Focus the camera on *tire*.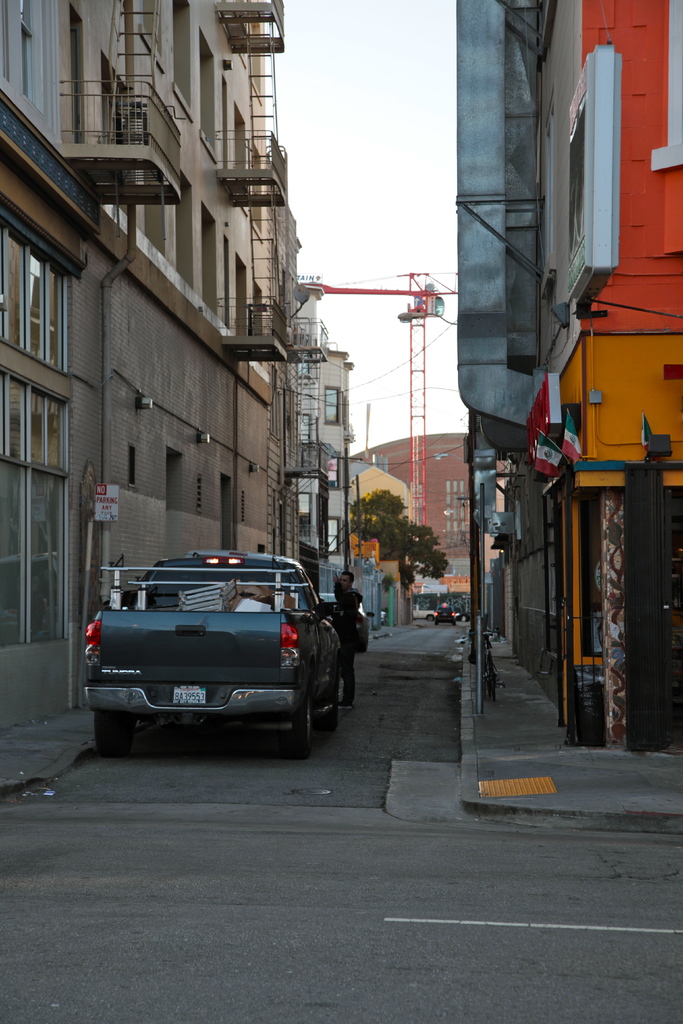
Focus region: locate(452, 620, 459, 627).
